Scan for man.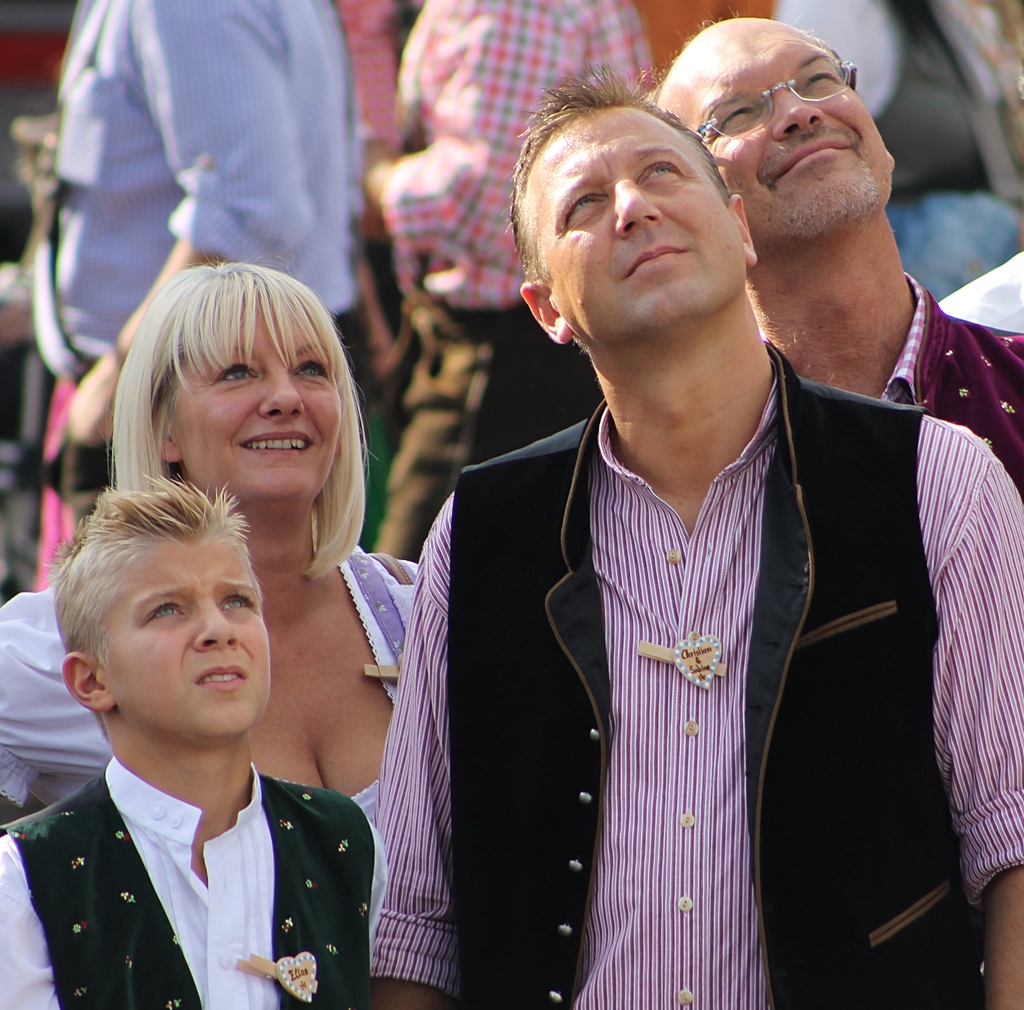
Scan result: 38 0 356 548.
